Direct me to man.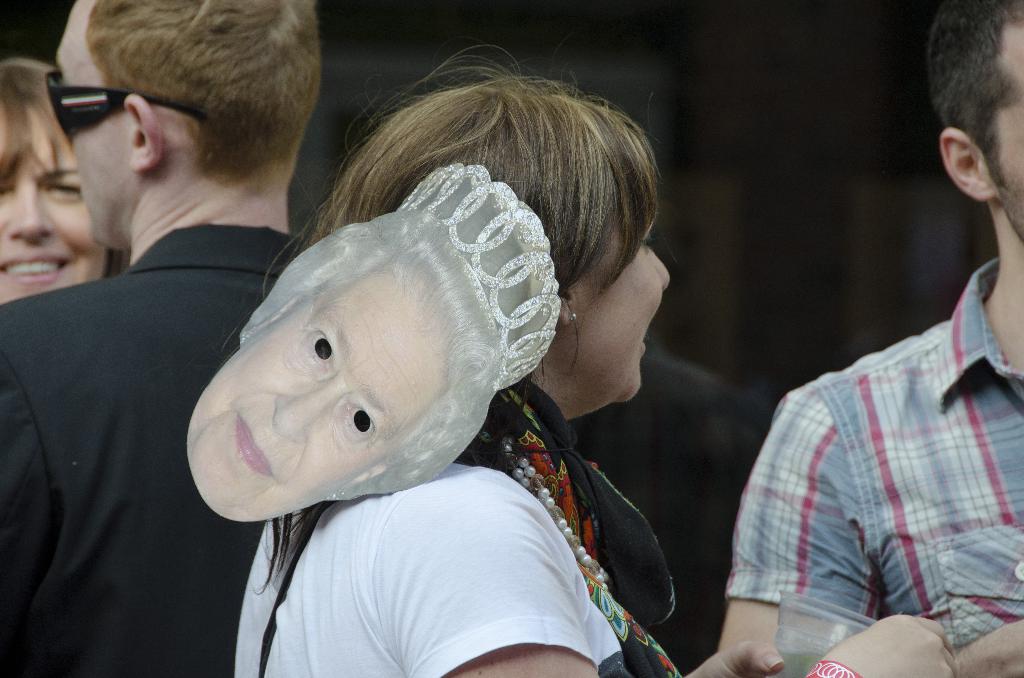
Direction: l=717, t=0, r=1023, b=677.
